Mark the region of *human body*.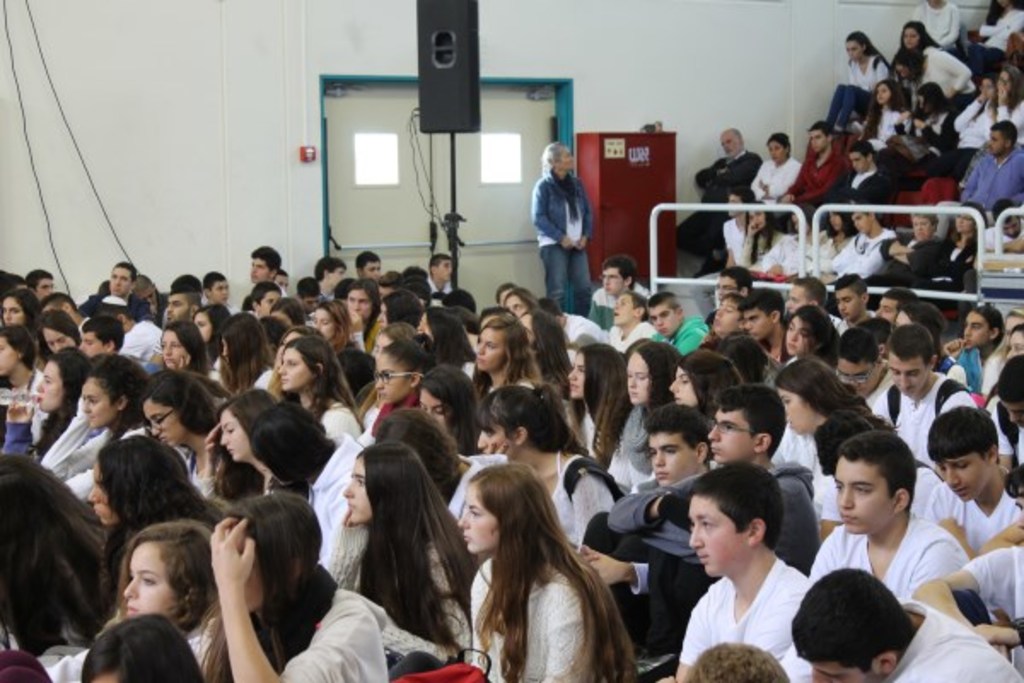
Region: 0:285:38:321.
